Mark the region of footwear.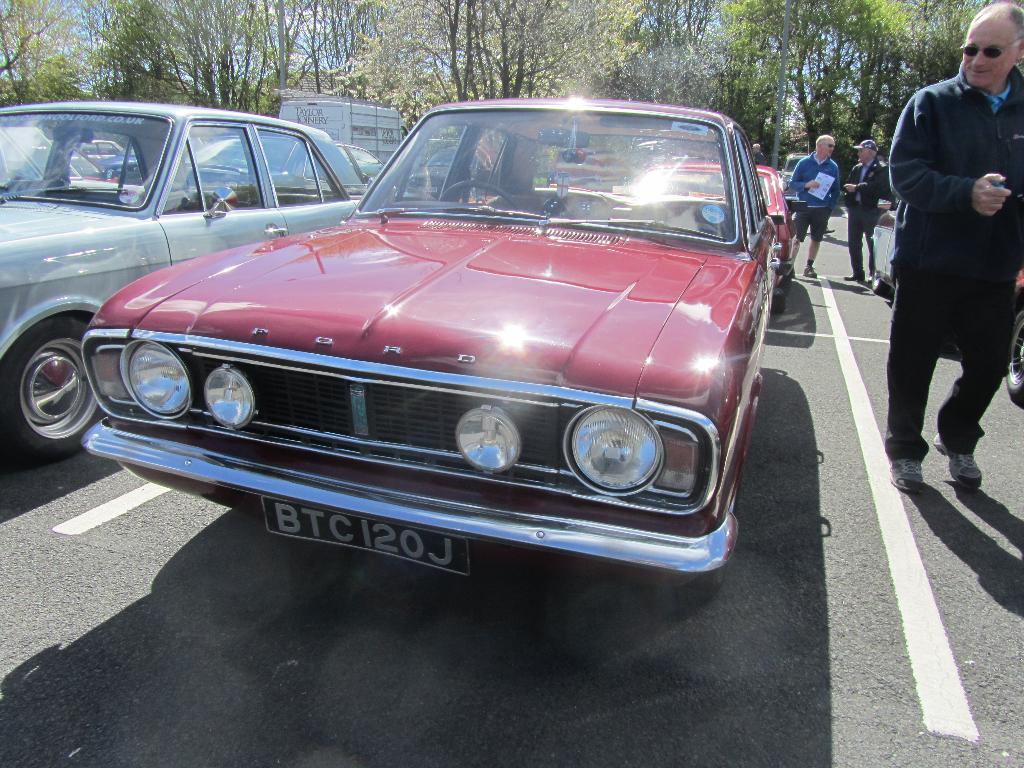
Region: [937, 430, 986, 492].
